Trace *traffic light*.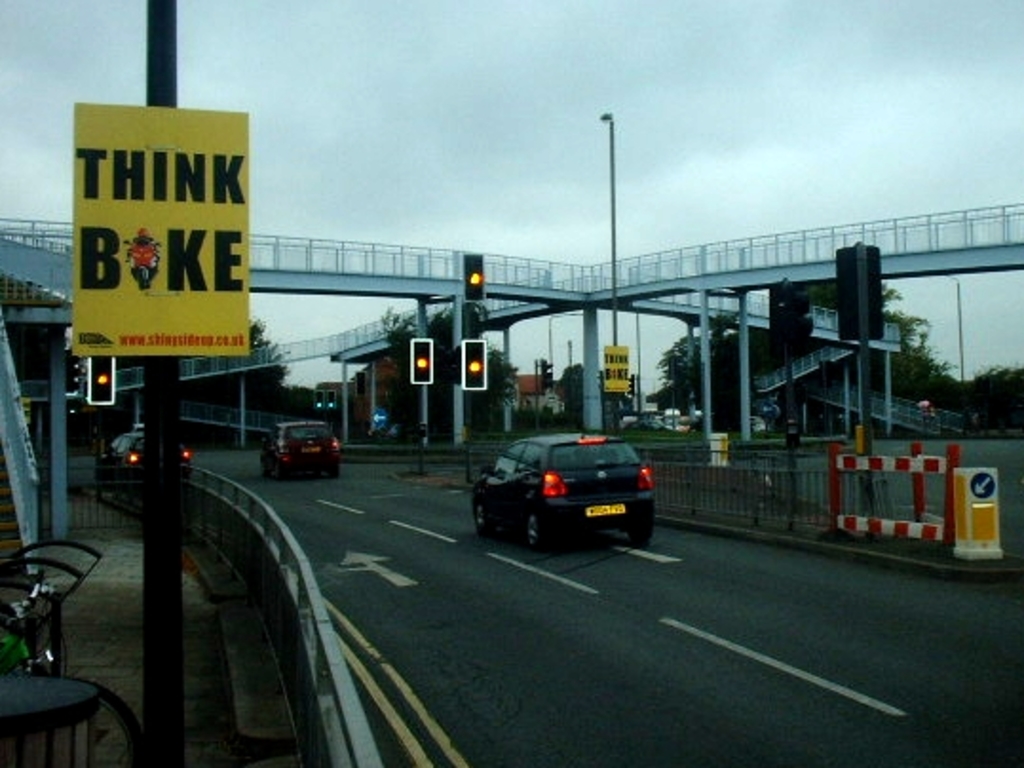
Traced to (x1=313, y1=390, x2=323, y2=407).
